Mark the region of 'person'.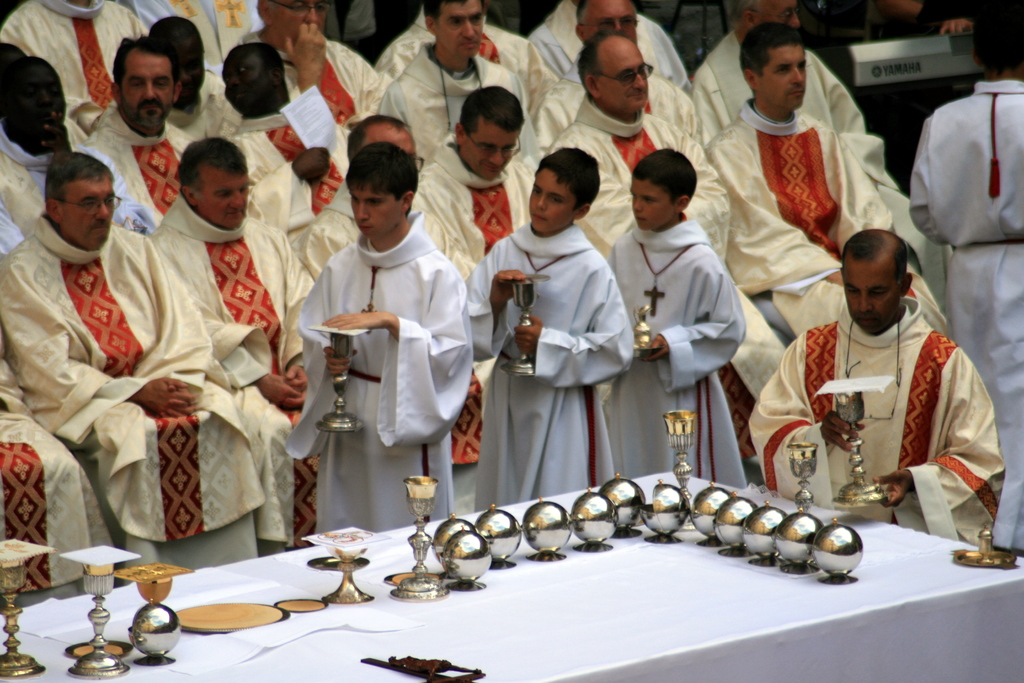
Region: region(774, 188, 989, 551).
